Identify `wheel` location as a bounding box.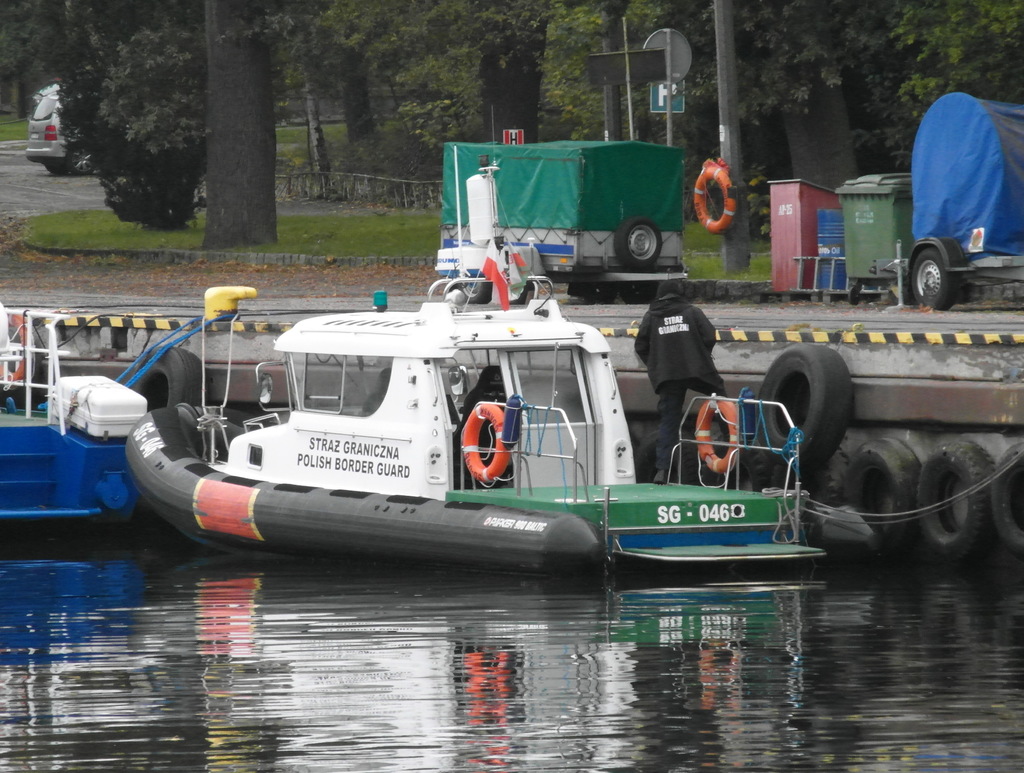
[left=44, top=166, right=70, bottom=176].
